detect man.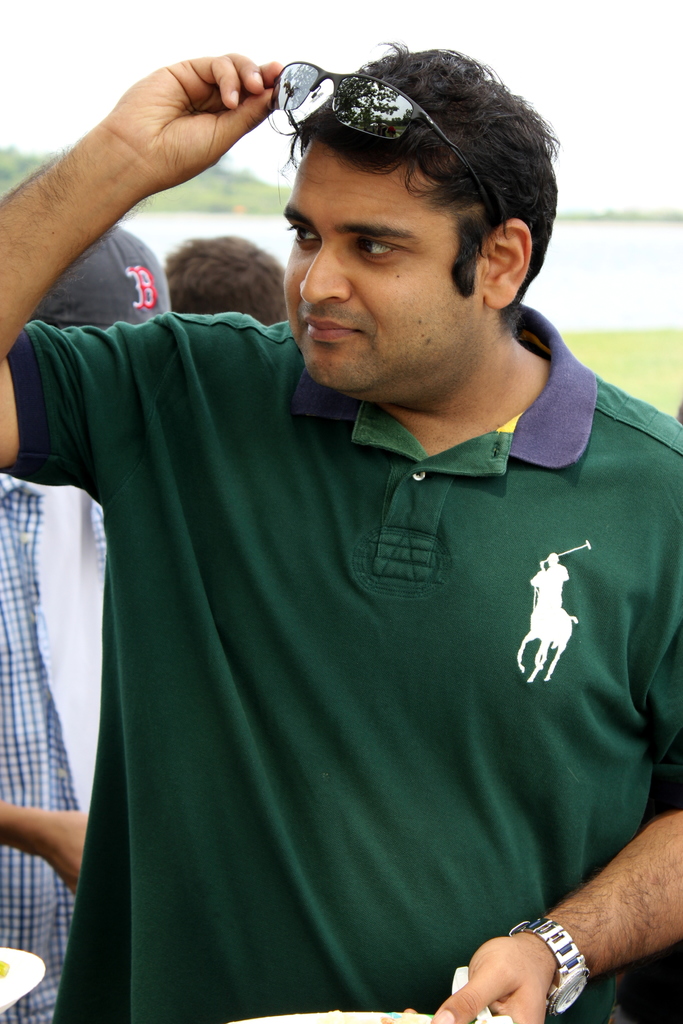
Detected at detection(169, 233, 288, 321).
